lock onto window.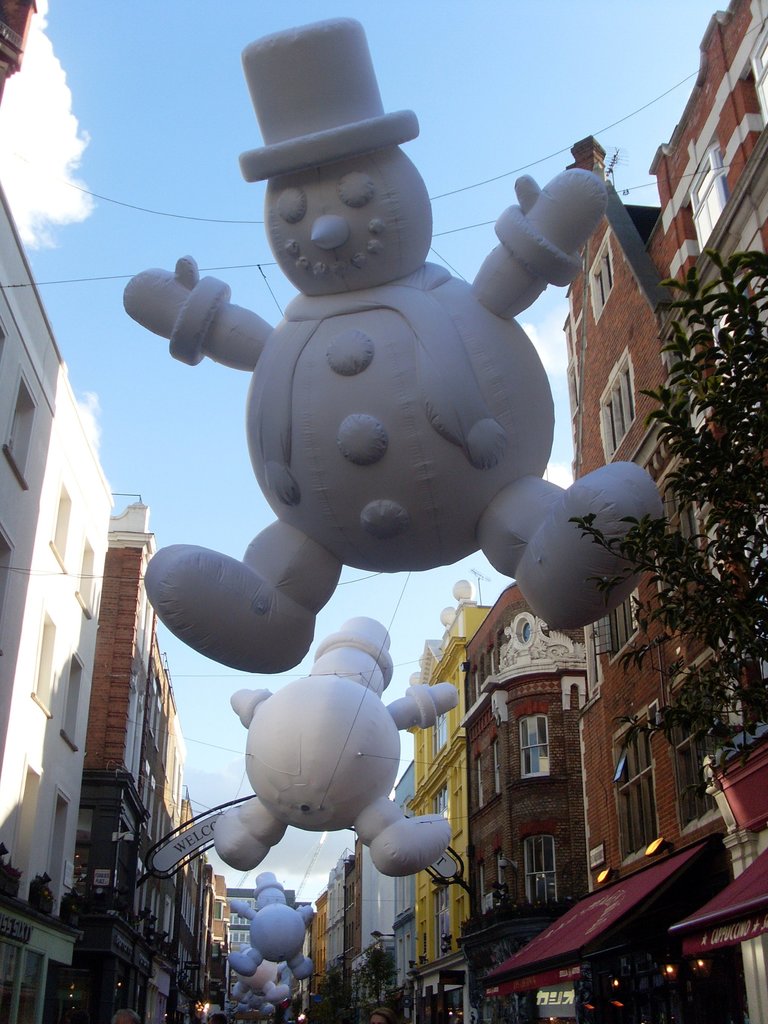
Locked: box=[520, 719, 550, 779].
